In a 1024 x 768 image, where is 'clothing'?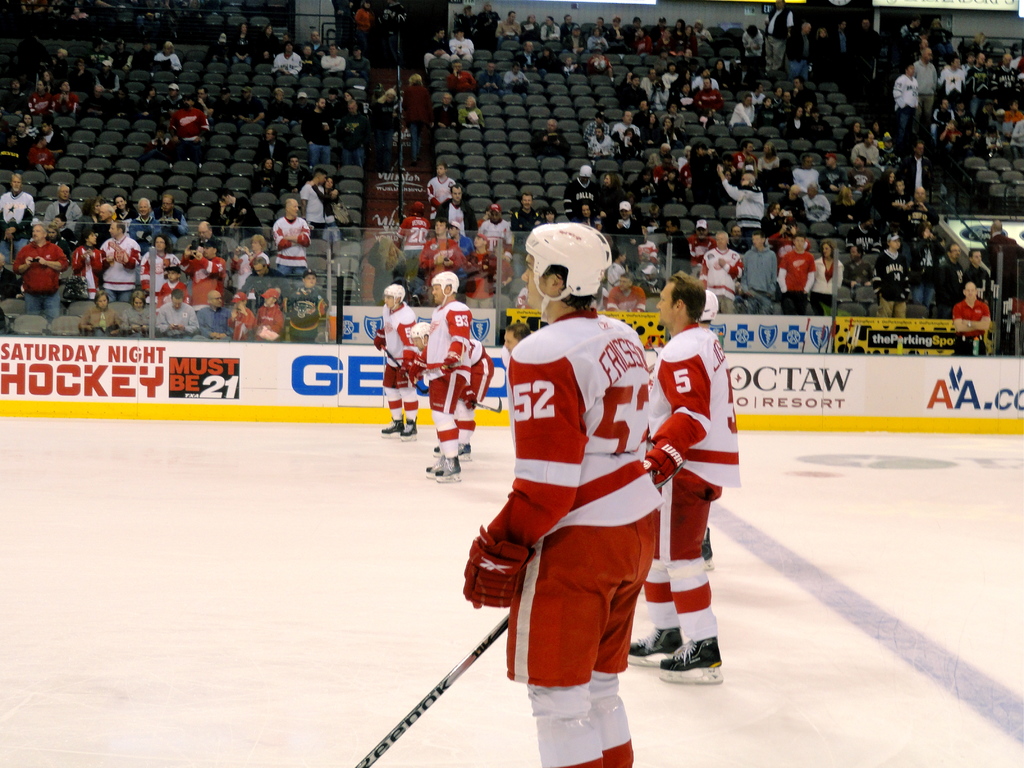
rect(41, 198, 99, 233).
